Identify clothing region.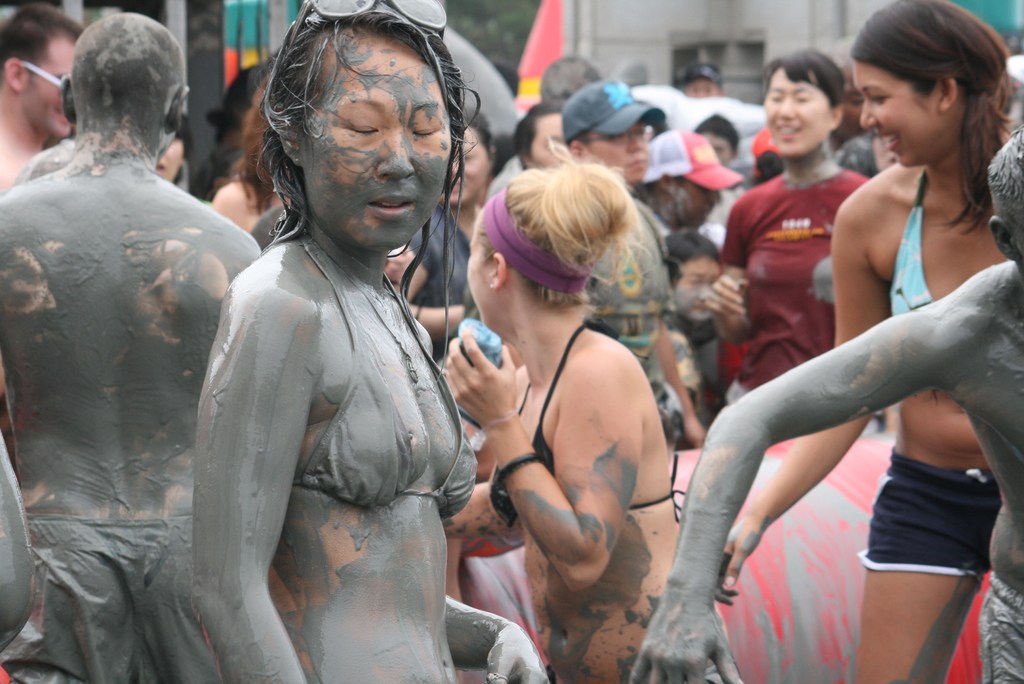
Region: l=698, t=161, r=870, b=398.
